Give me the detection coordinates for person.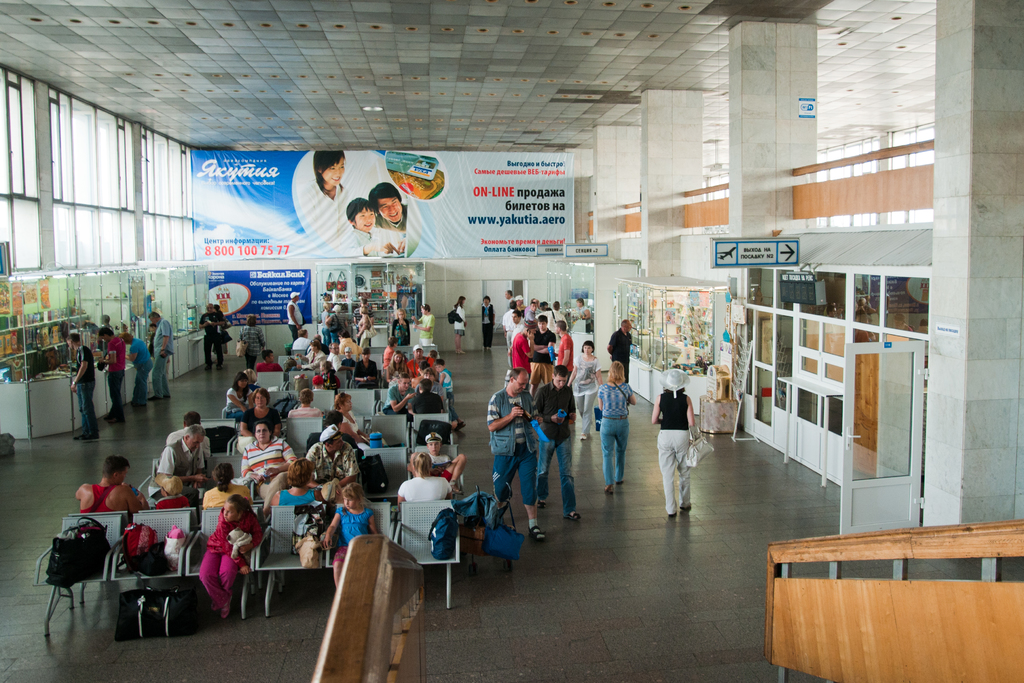
select_region(372, 183, 408, 233).
